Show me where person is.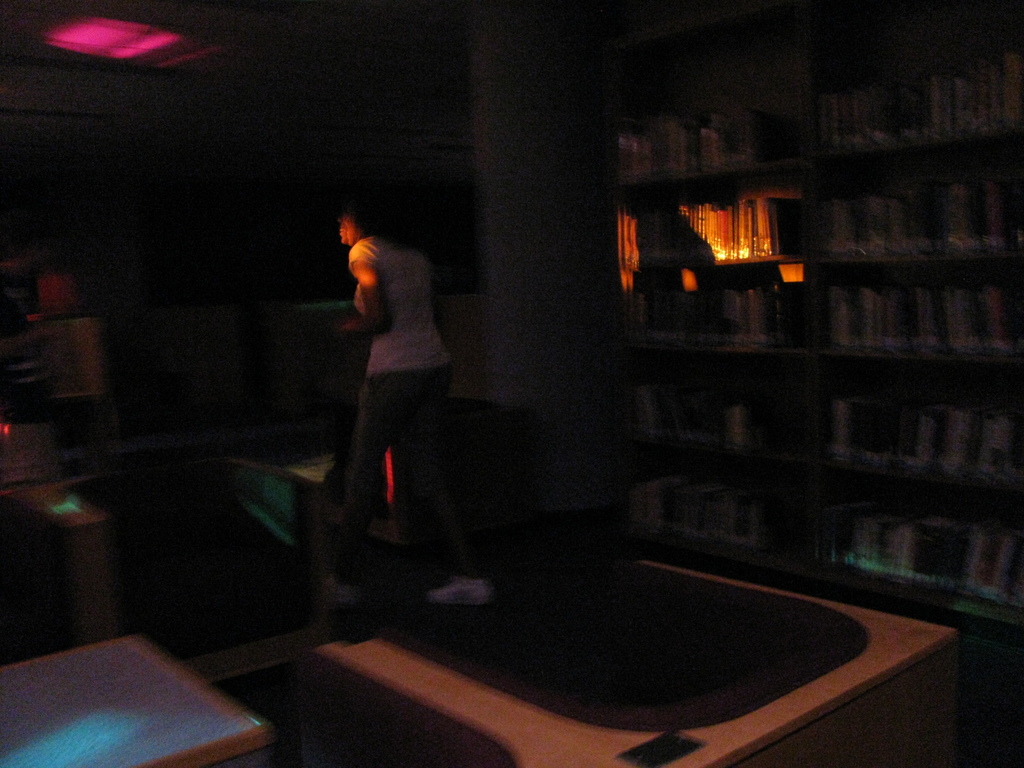
person is at (left=322, top=189, right=502, bottom=609).
